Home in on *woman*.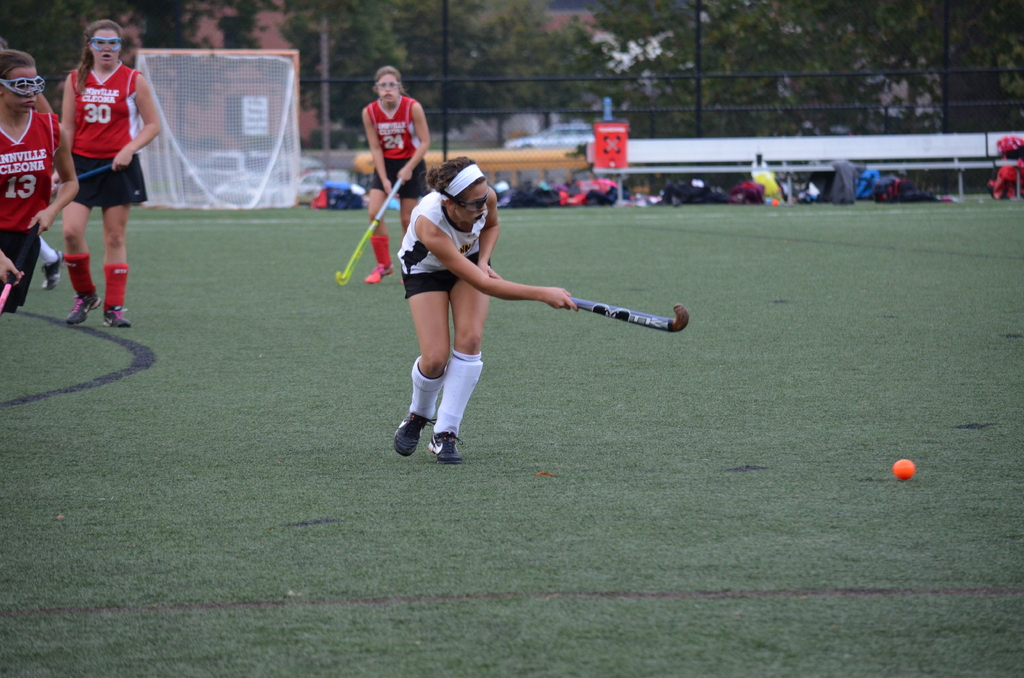
Homed in at rect(368, 153, 598, 460).
